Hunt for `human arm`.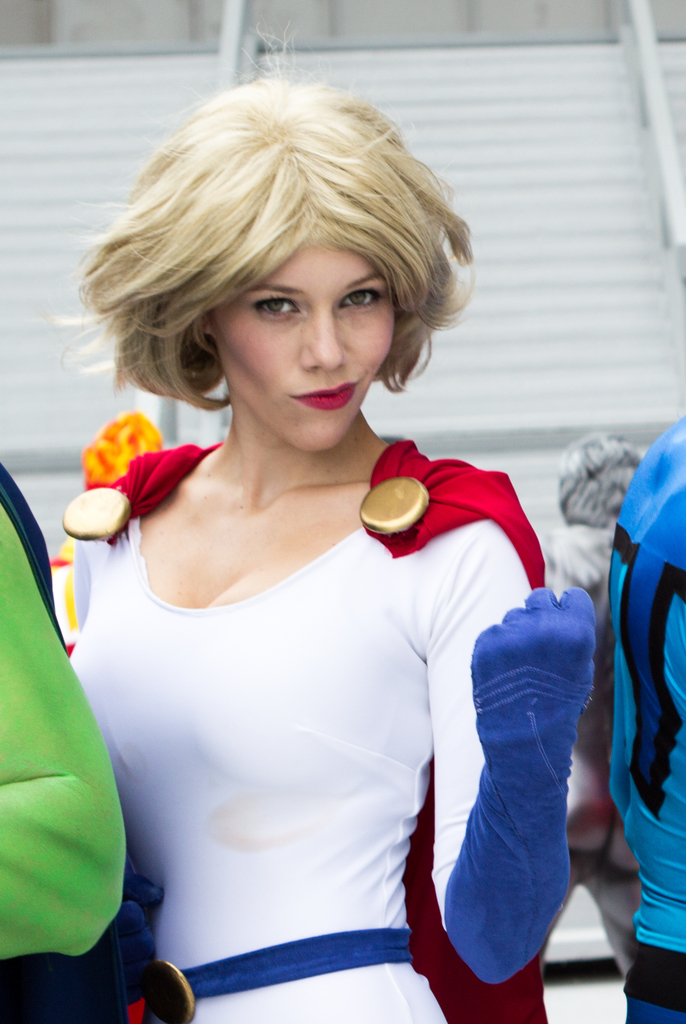
Hunted down at rect(0, 498, 130, 961).
